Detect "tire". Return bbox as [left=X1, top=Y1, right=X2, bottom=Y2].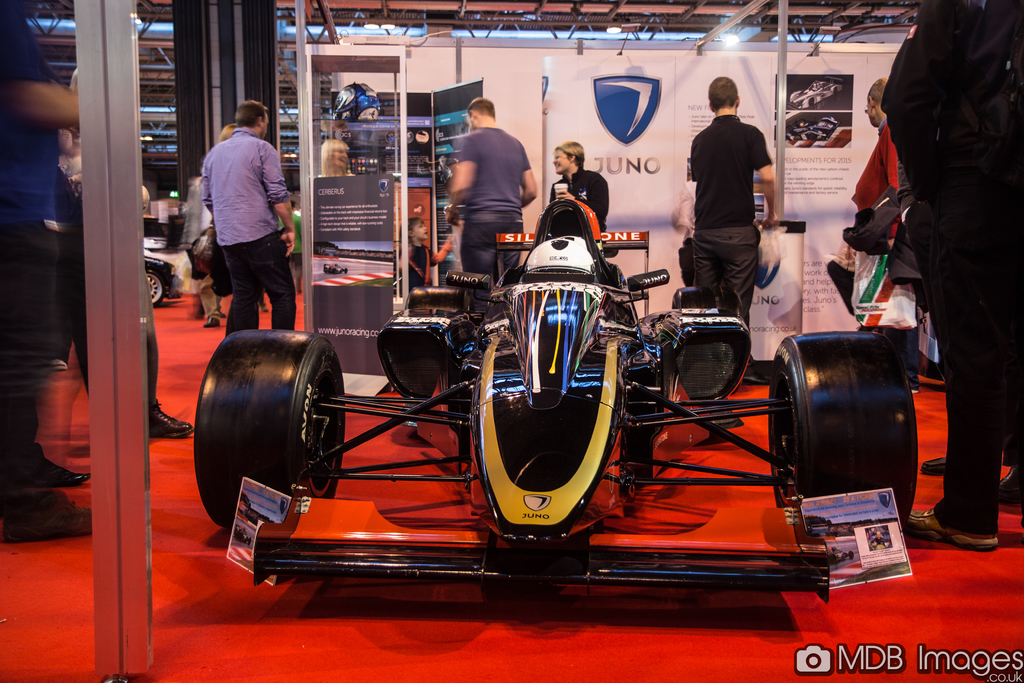
[left=764, top=328, right=919, bottom=555].
